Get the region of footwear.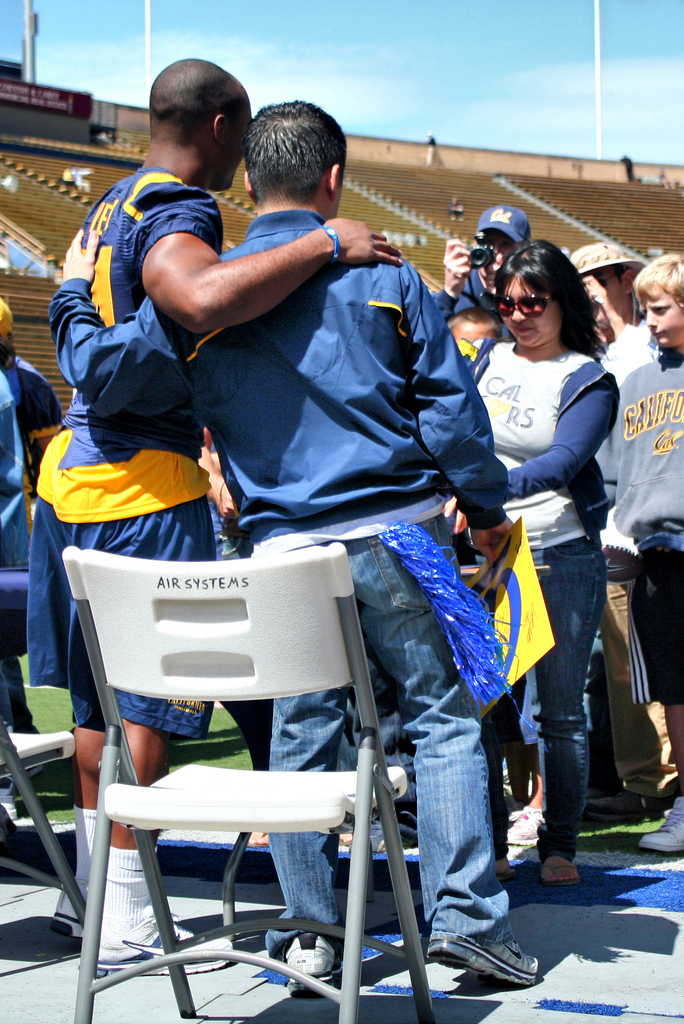
left=426, top=933, right=548, bottom=987.
